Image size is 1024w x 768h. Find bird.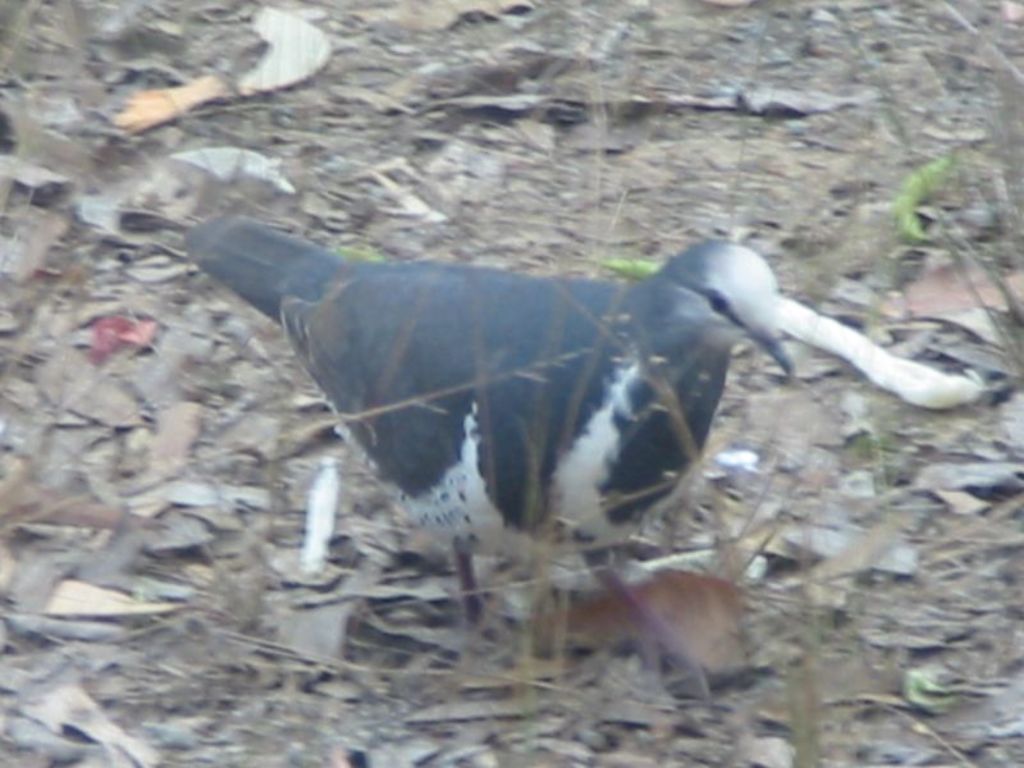
[x1=143, y1=197, x2=979, y2=666].
